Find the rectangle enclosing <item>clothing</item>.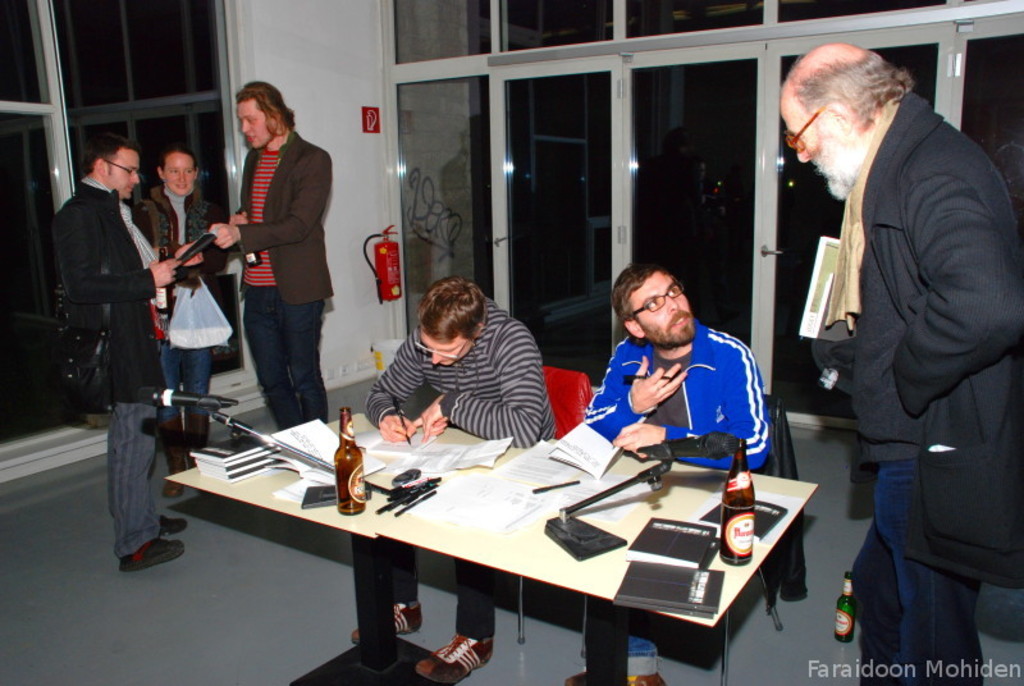
box=[584, 316, 777, 476].
